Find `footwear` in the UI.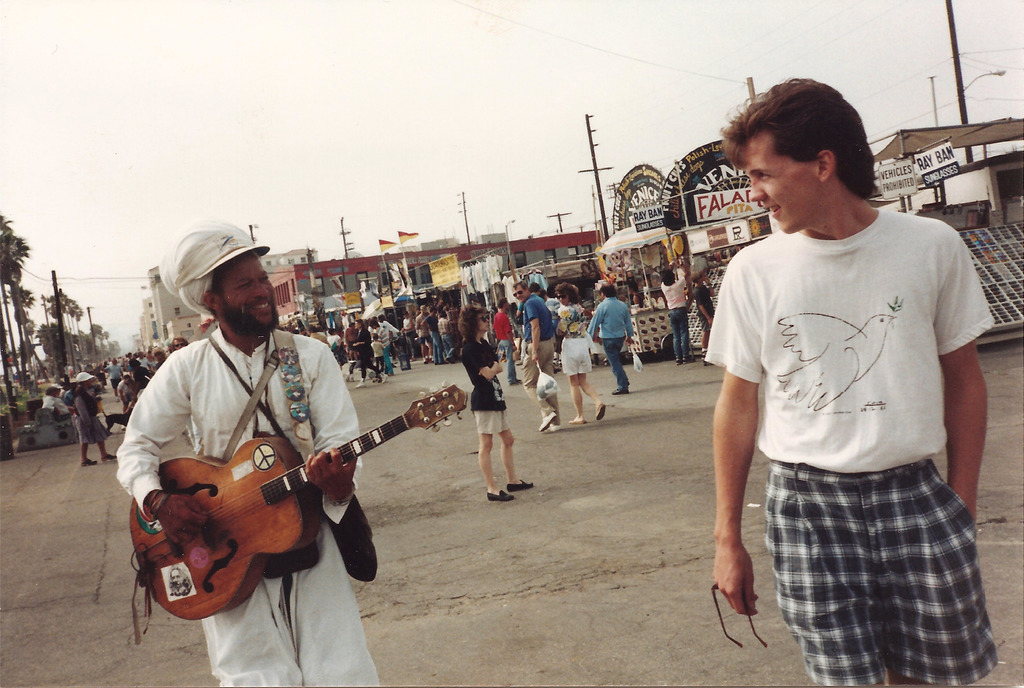
UI element at 481, 479, 510, 508.
